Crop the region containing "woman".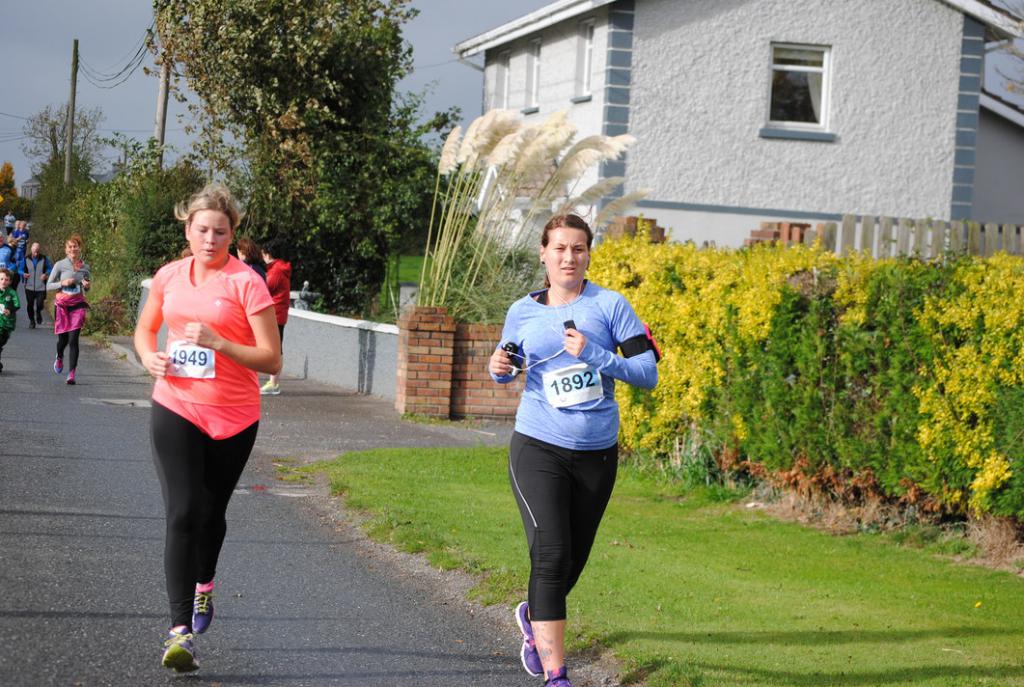
Crop region: bbox(45, 234, 92, 386).
